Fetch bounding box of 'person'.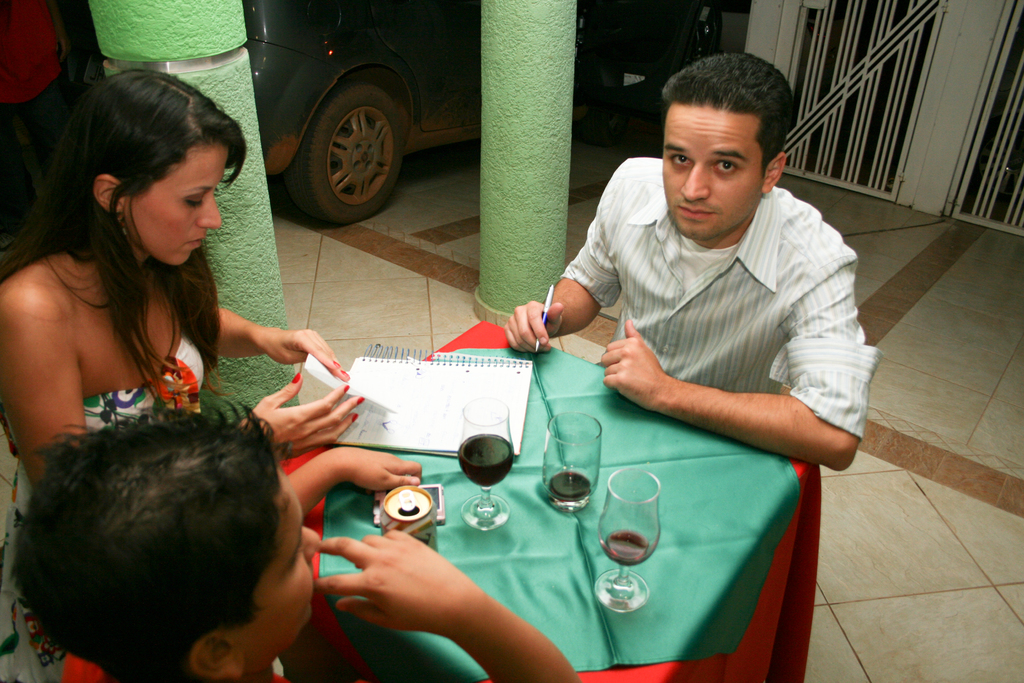
Bbox: [left=0, top=67, right=365, bottom=671].
